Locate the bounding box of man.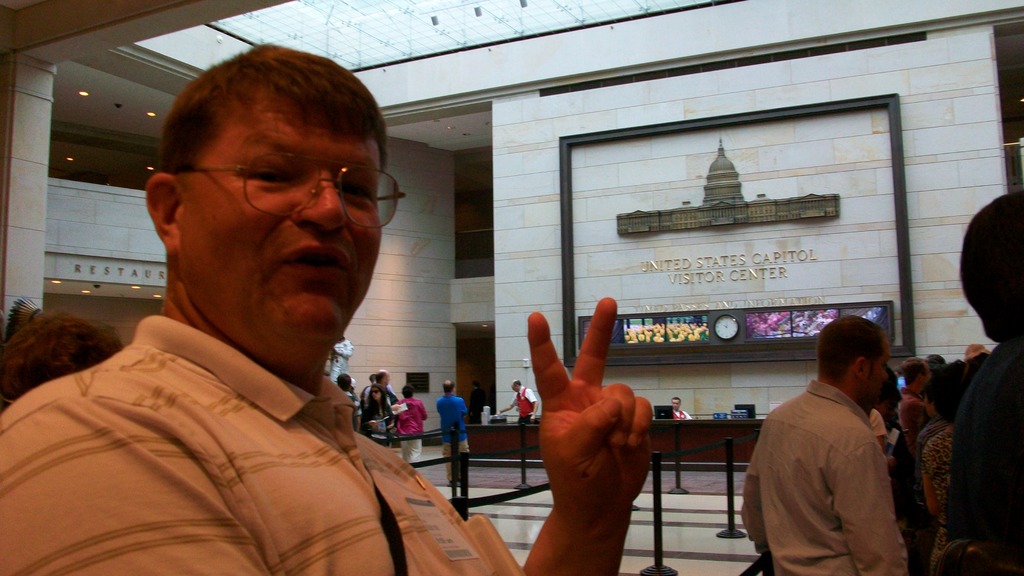
Bounding box: [left=742, top=309, right=929, bottom=572].
